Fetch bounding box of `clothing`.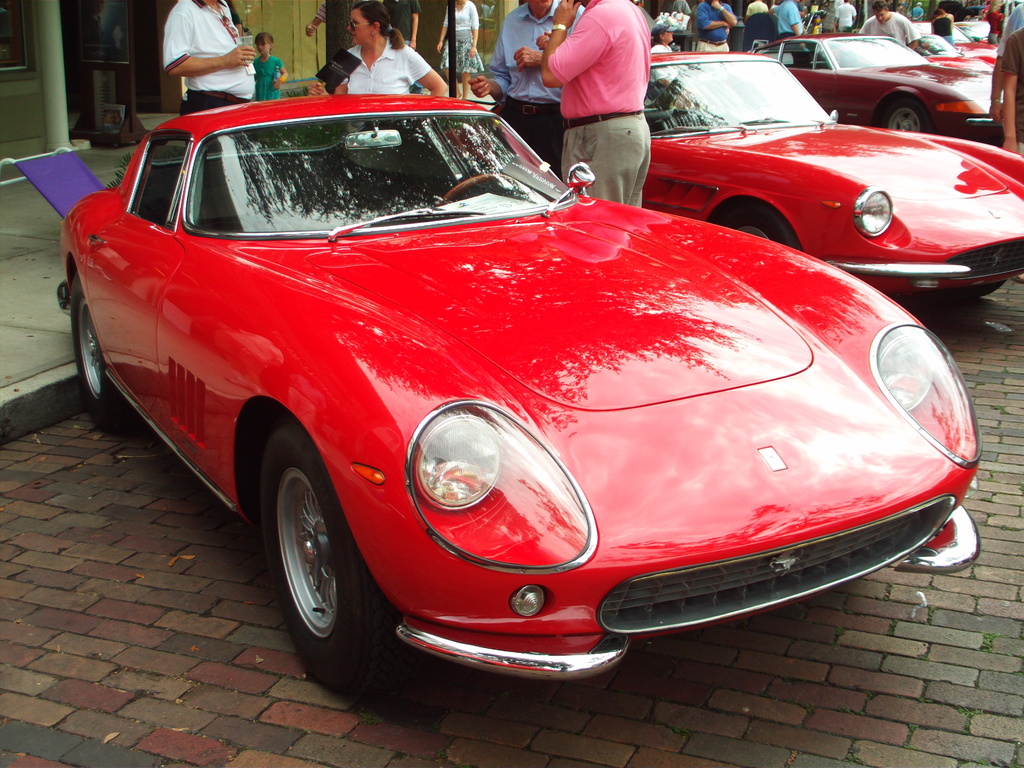
Bbox: [x1=860, y1=10, x2=918, y2=45].
